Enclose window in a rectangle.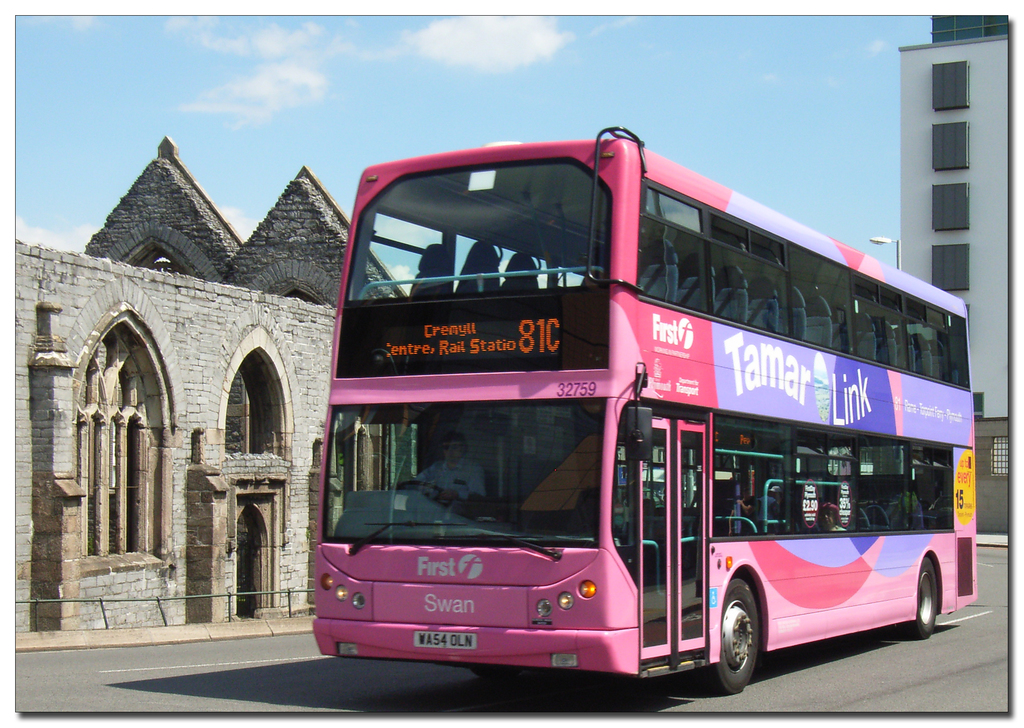
box(927, 60, 970, 115).
